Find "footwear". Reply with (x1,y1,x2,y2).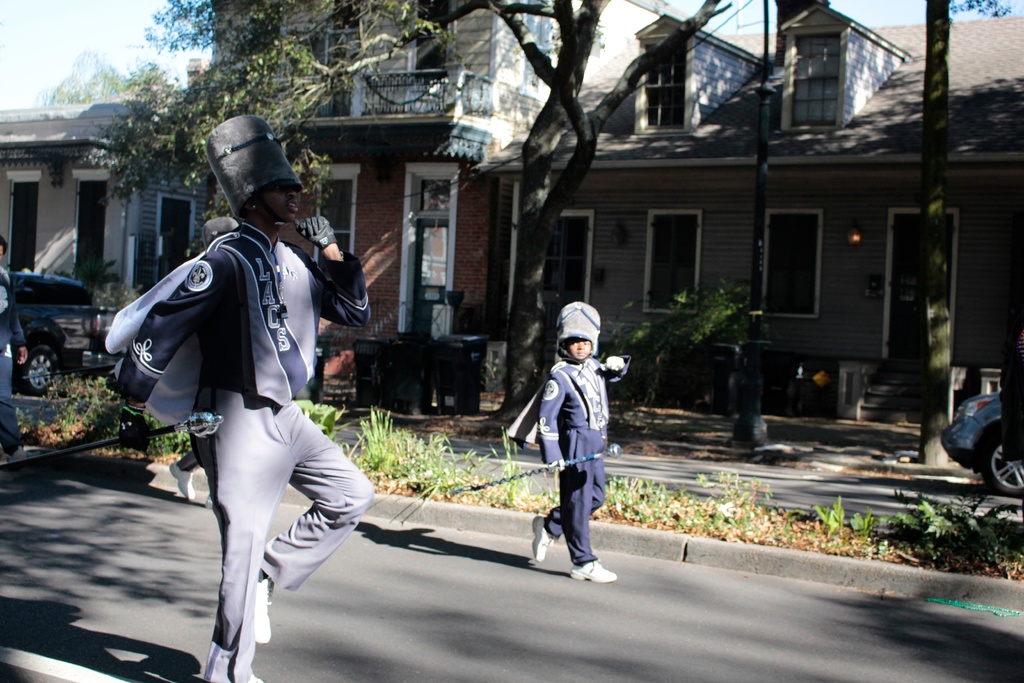
(204,494,212,510).
